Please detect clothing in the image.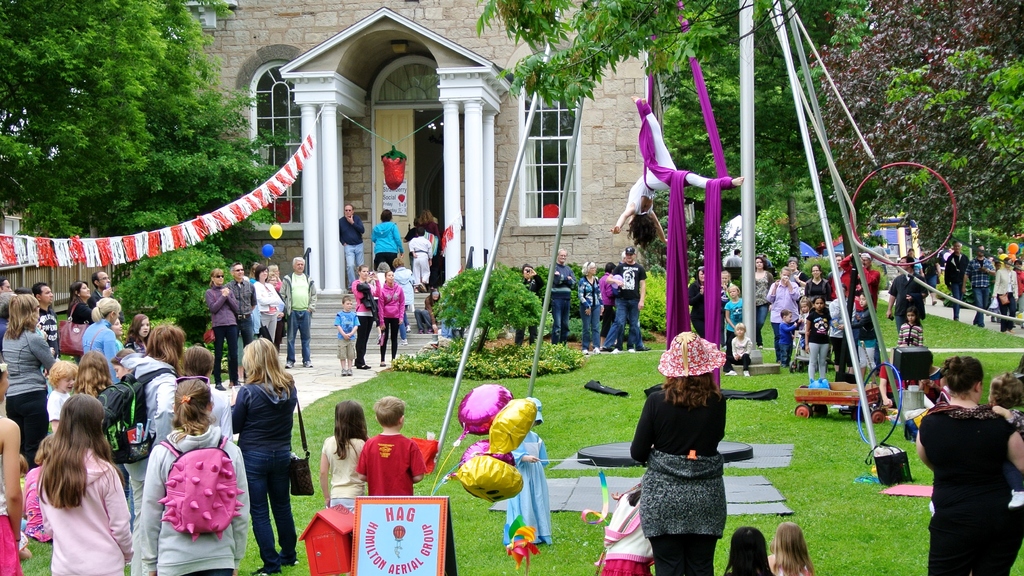
detection(388, 266, 408, 318).
